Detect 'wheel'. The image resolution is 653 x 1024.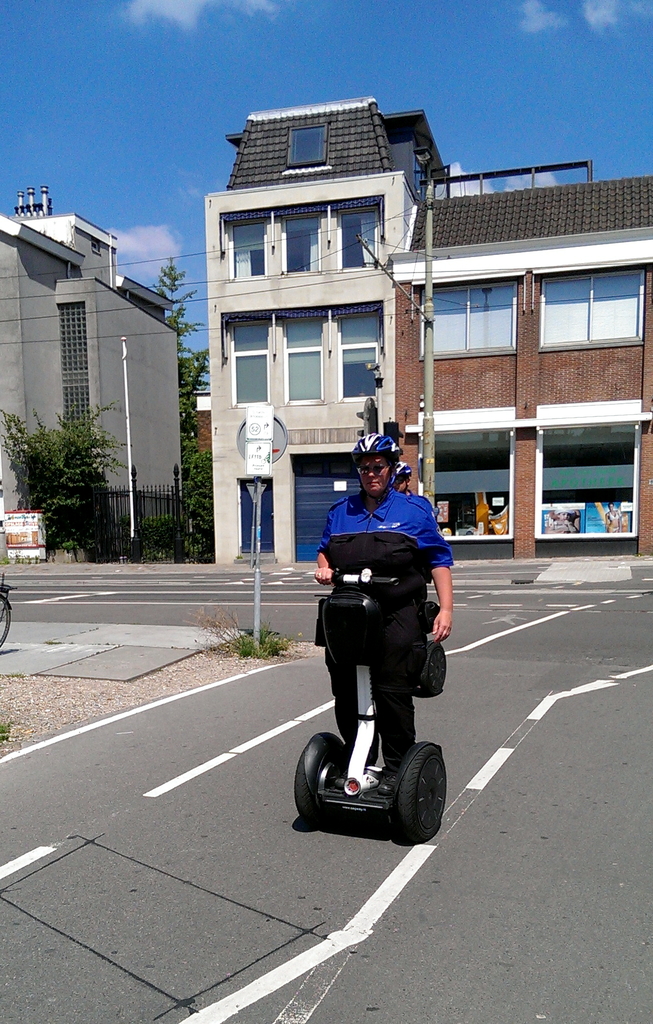
bbox=[0, 594, 12, 652].
